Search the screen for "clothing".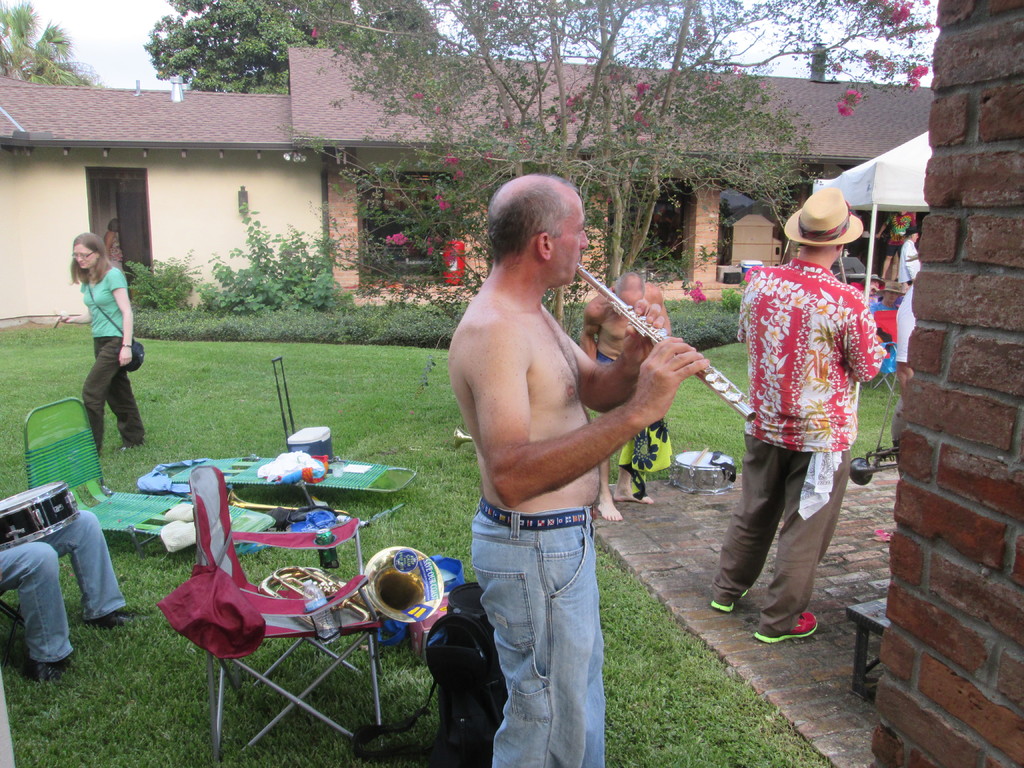
Found at <box>723,216,890,604</box>.
